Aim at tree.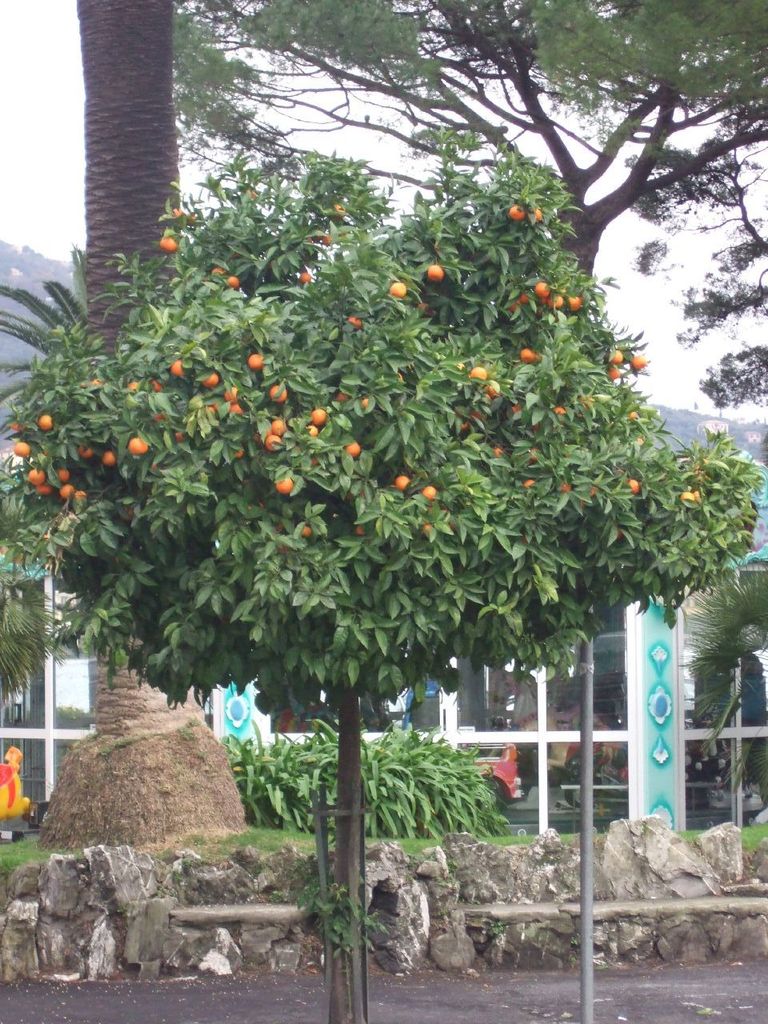
Aimed at locate(41, 0, 252, 848).
